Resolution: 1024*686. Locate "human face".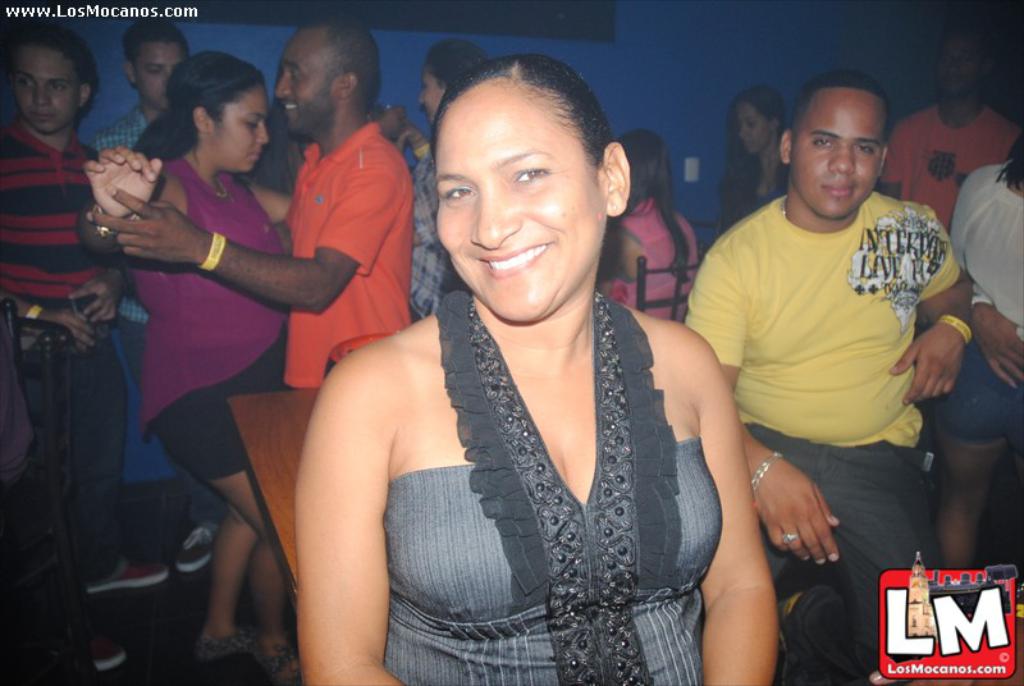
x1=439 y1=76 x2=609 y2=325.
